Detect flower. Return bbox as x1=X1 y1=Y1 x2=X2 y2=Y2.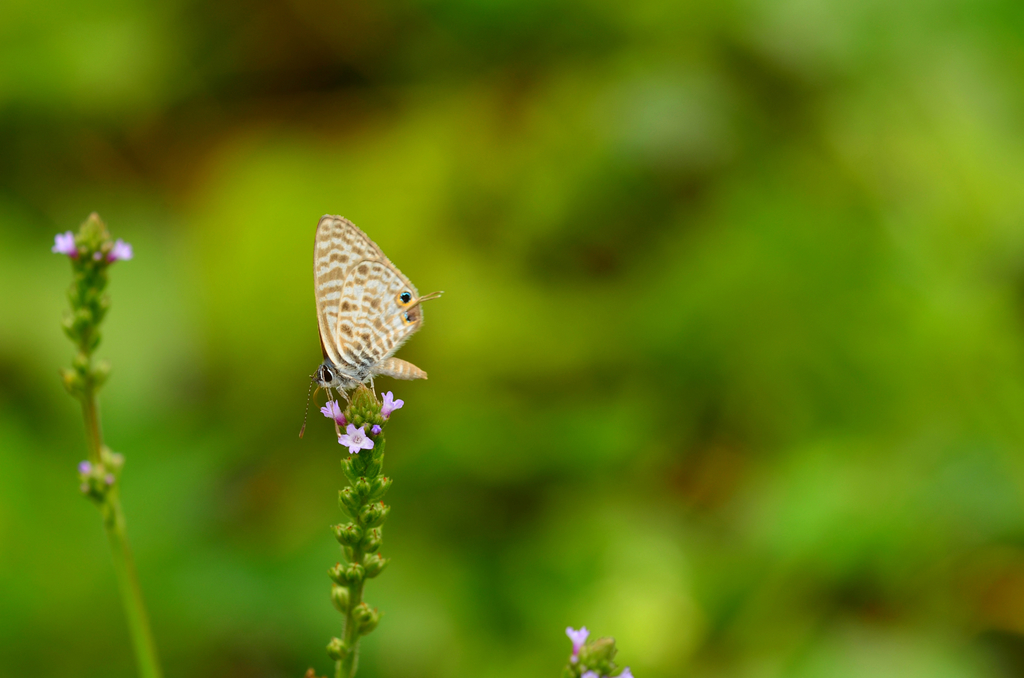
x1=567 y1=627 x2=588 y2=651.
